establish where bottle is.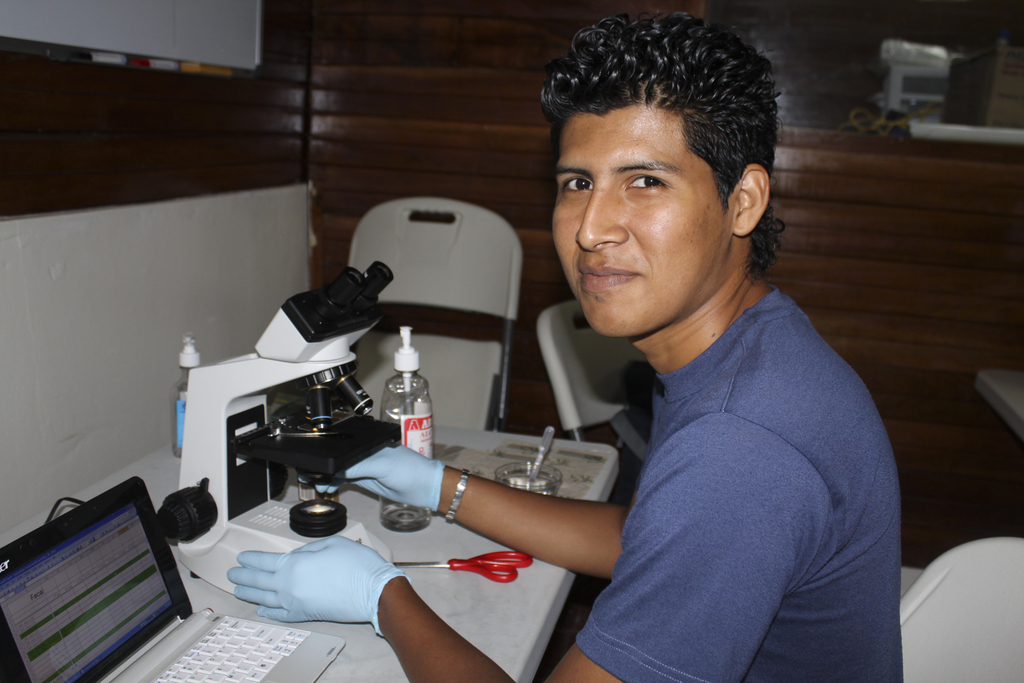
Established at BBox(374, 372, 440, 458).
